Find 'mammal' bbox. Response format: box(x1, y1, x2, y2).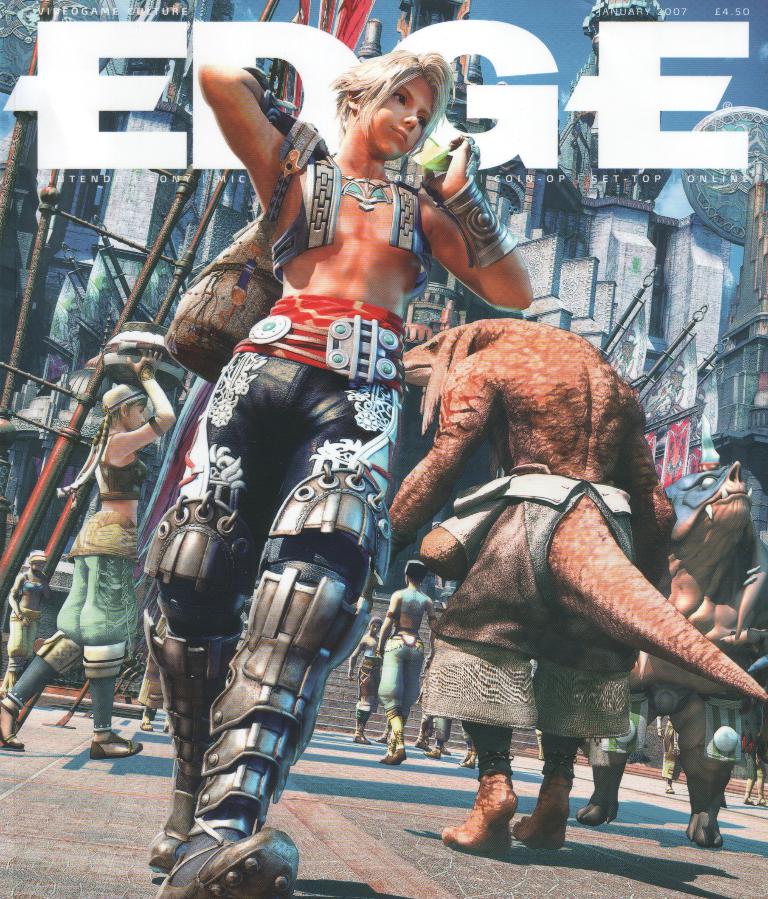
box(653, 707, 684, 793).
